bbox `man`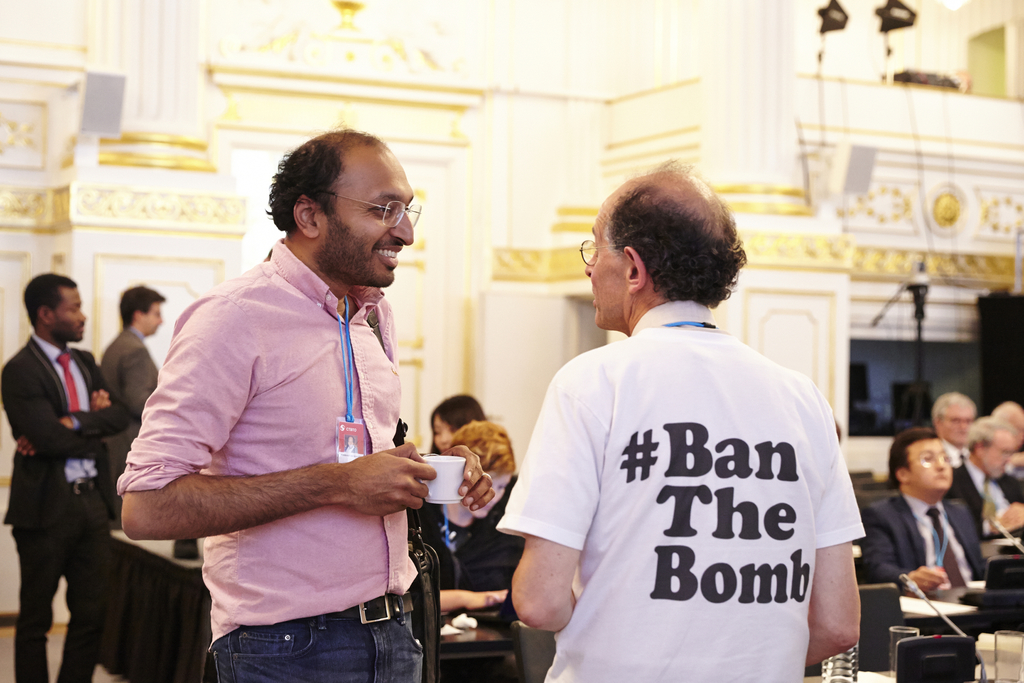
x1=0, y1=273, x2=133, y2=682
